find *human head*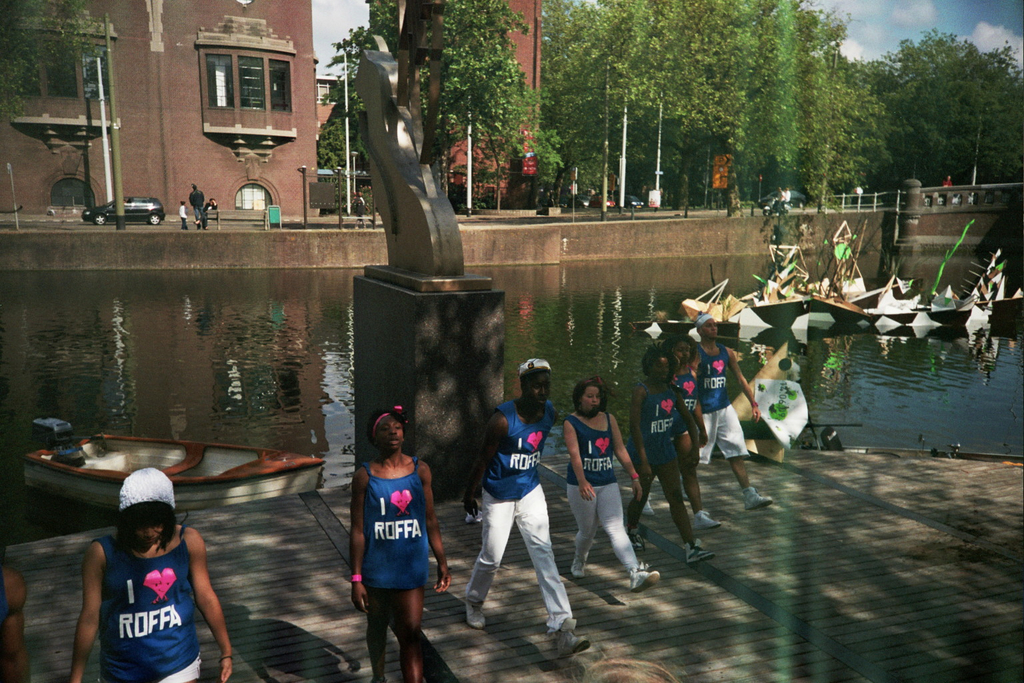
695,315,718,340
